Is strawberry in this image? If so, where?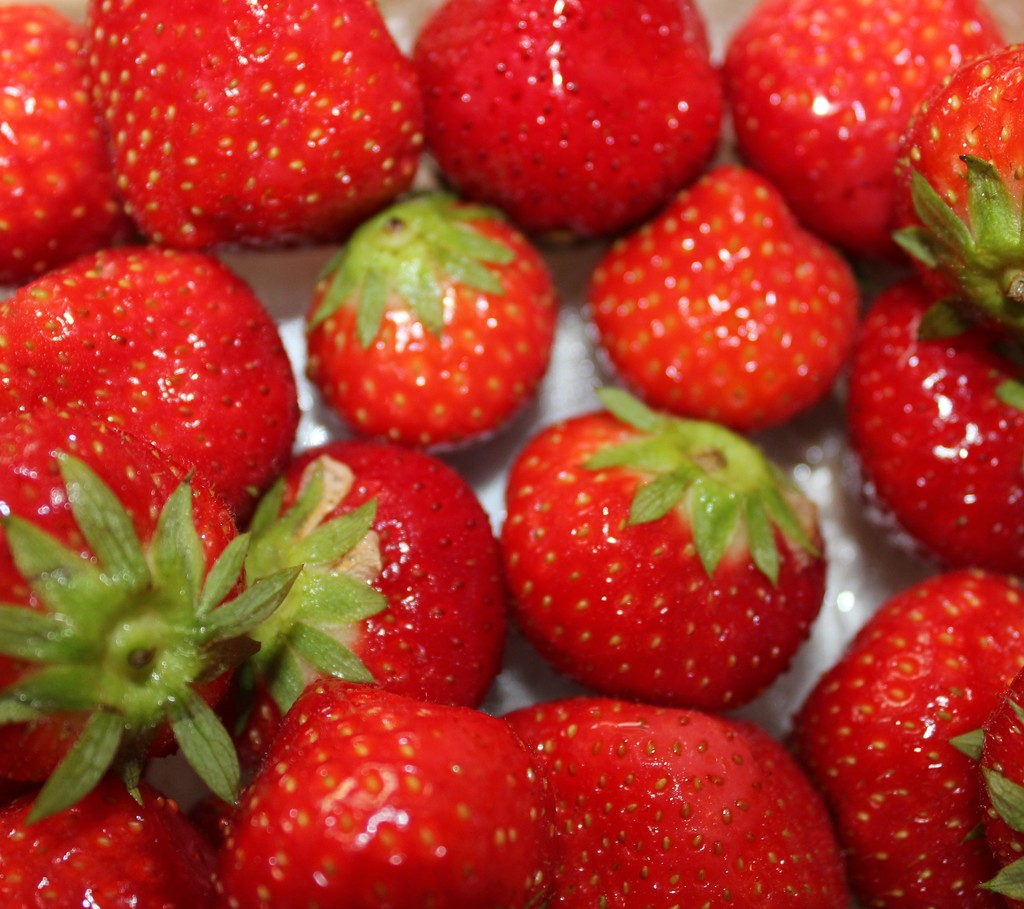
Yes, at bbox=(847, 277, 1023, 573).
